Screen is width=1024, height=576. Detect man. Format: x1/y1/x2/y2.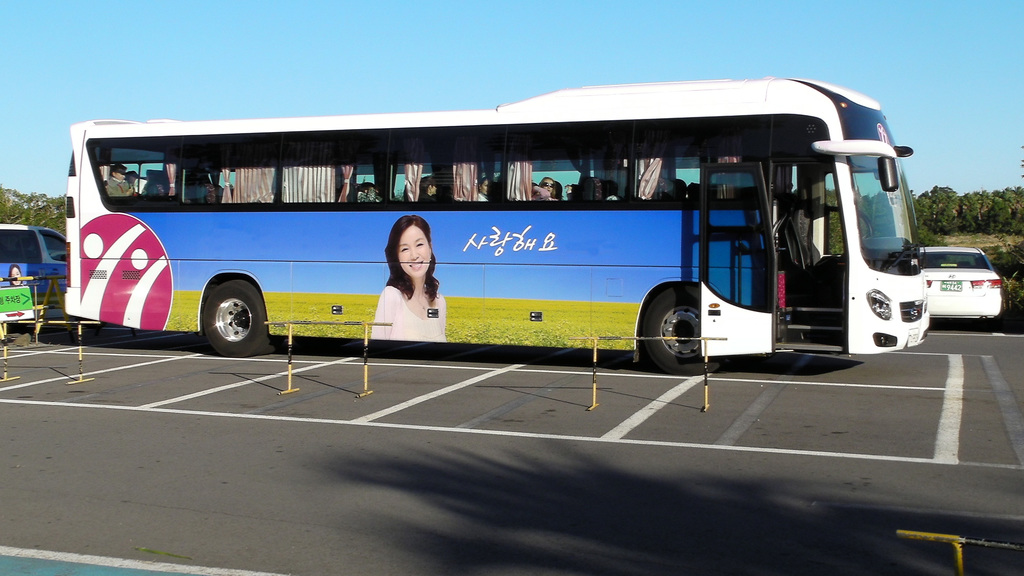
105/164/131/194.
